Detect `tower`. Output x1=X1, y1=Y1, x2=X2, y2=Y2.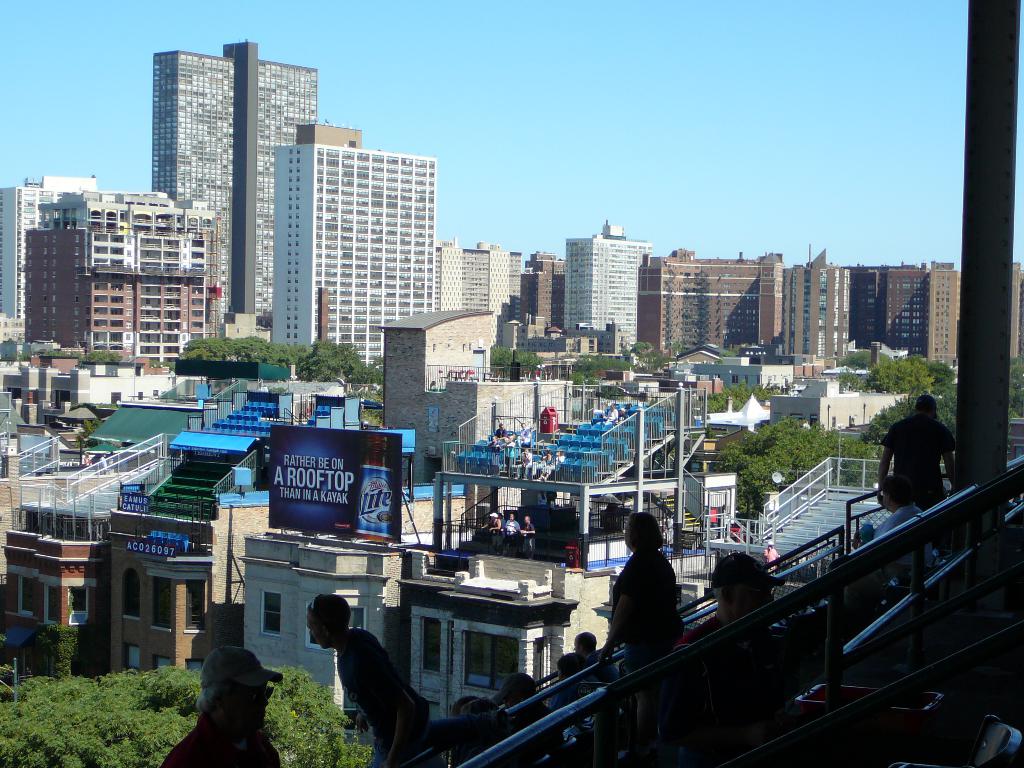
x1=508, y1=245, x2=522, y2=319.
